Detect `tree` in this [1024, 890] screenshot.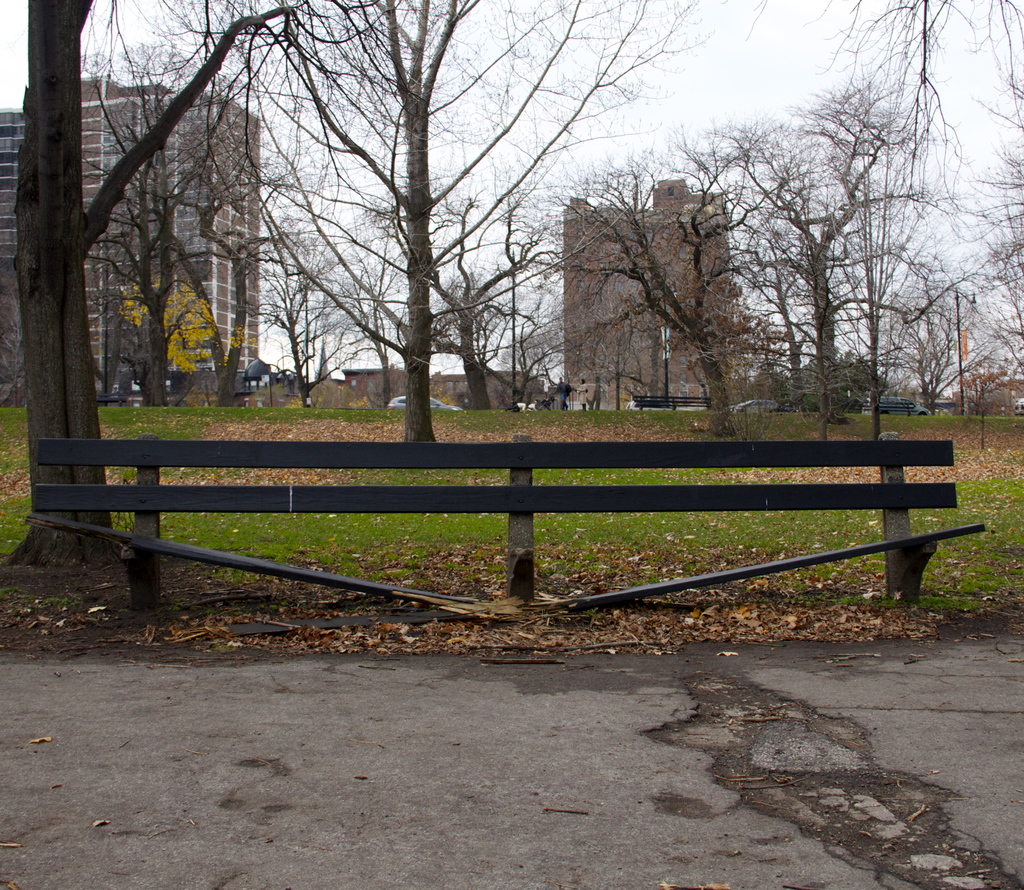
Detection: bbox=(0, 0, 316, 614).
